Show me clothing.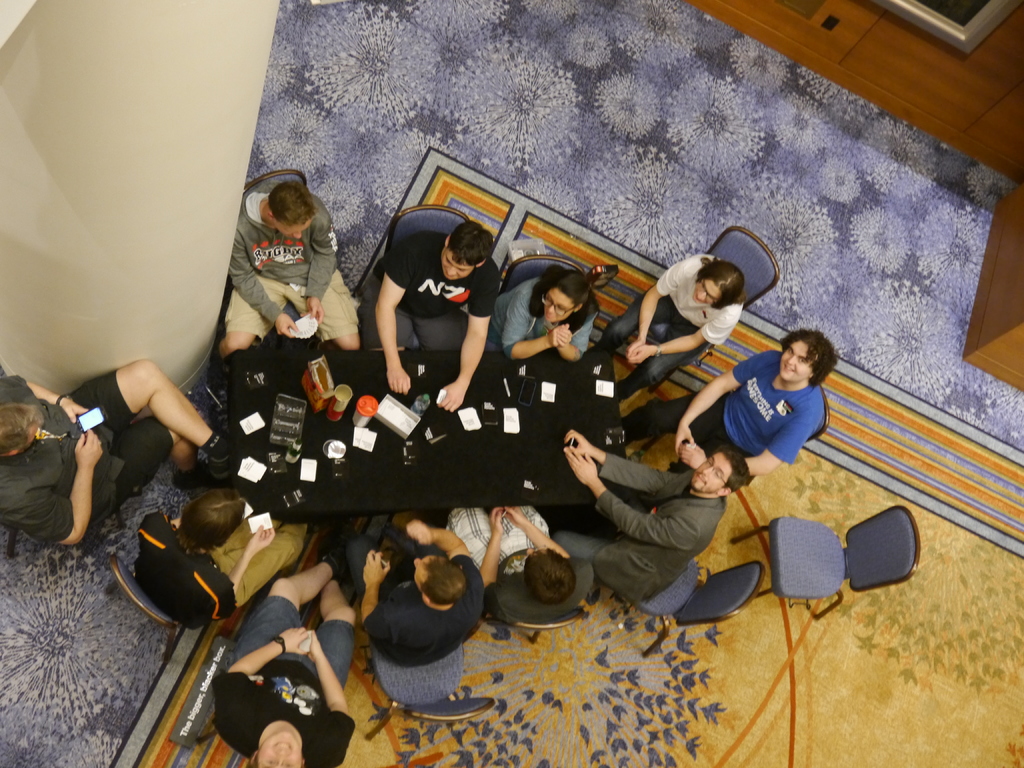
clothing is here: [left=440, top=500, right=604, bottom=624].
